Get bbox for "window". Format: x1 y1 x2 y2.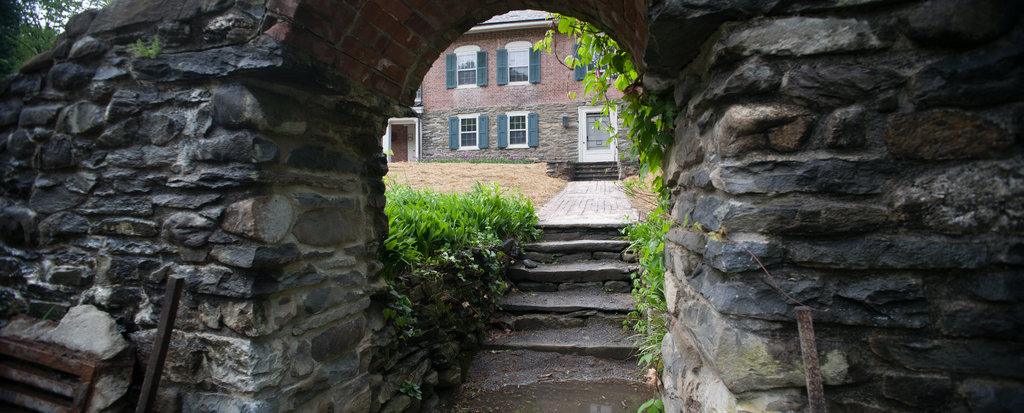
580 31 611 74.
